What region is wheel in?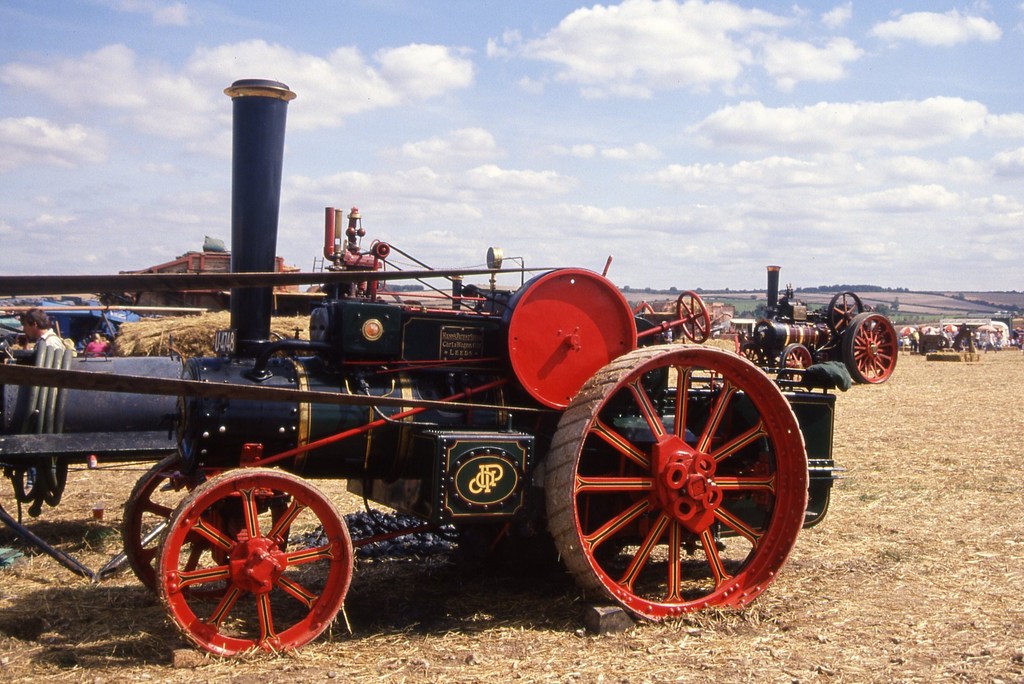
[x1=636, y1=305, x2=680, y2=339].
